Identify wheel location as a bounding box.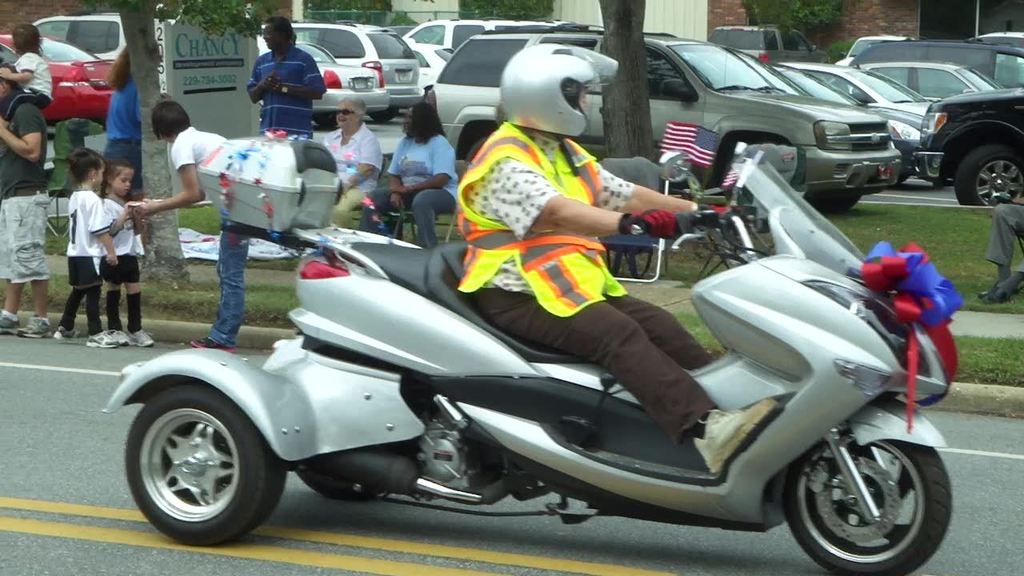
BBox(295, 467, 382, 502).
